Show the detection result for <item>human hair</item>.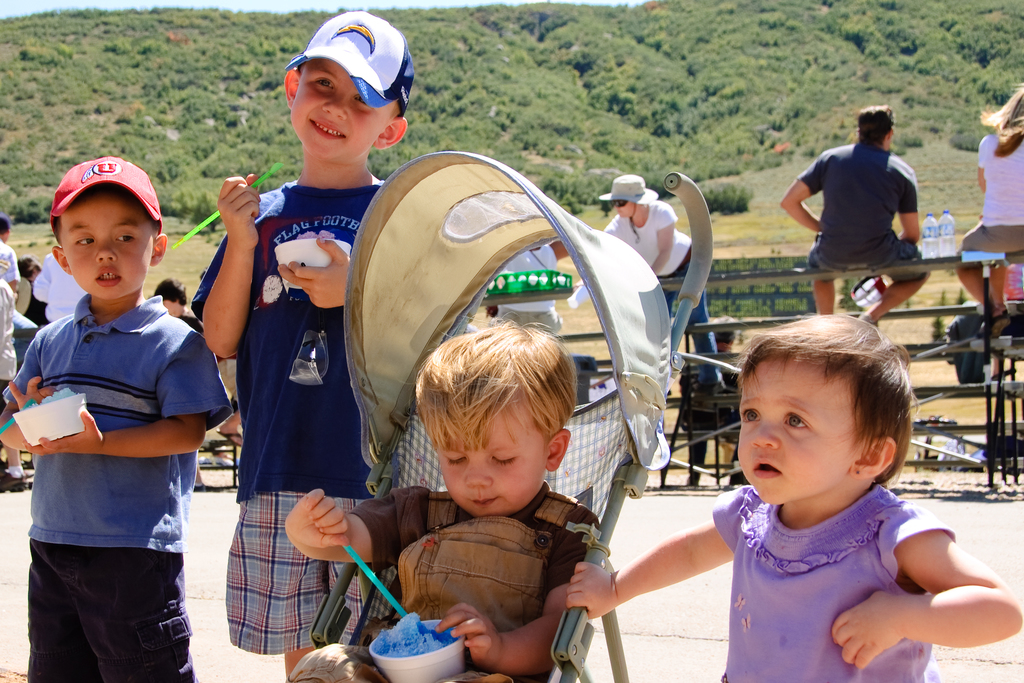
rect(978, 79, 1023, 142).
